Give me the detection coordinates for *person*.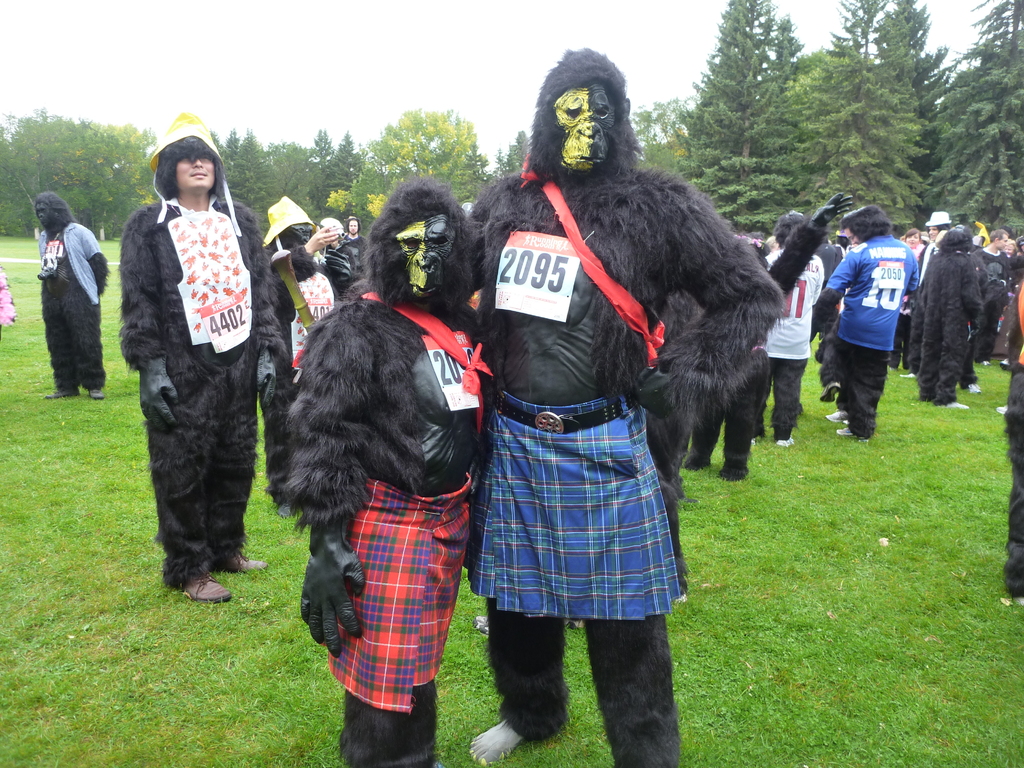
box(1003, 278, 1023, 609).
